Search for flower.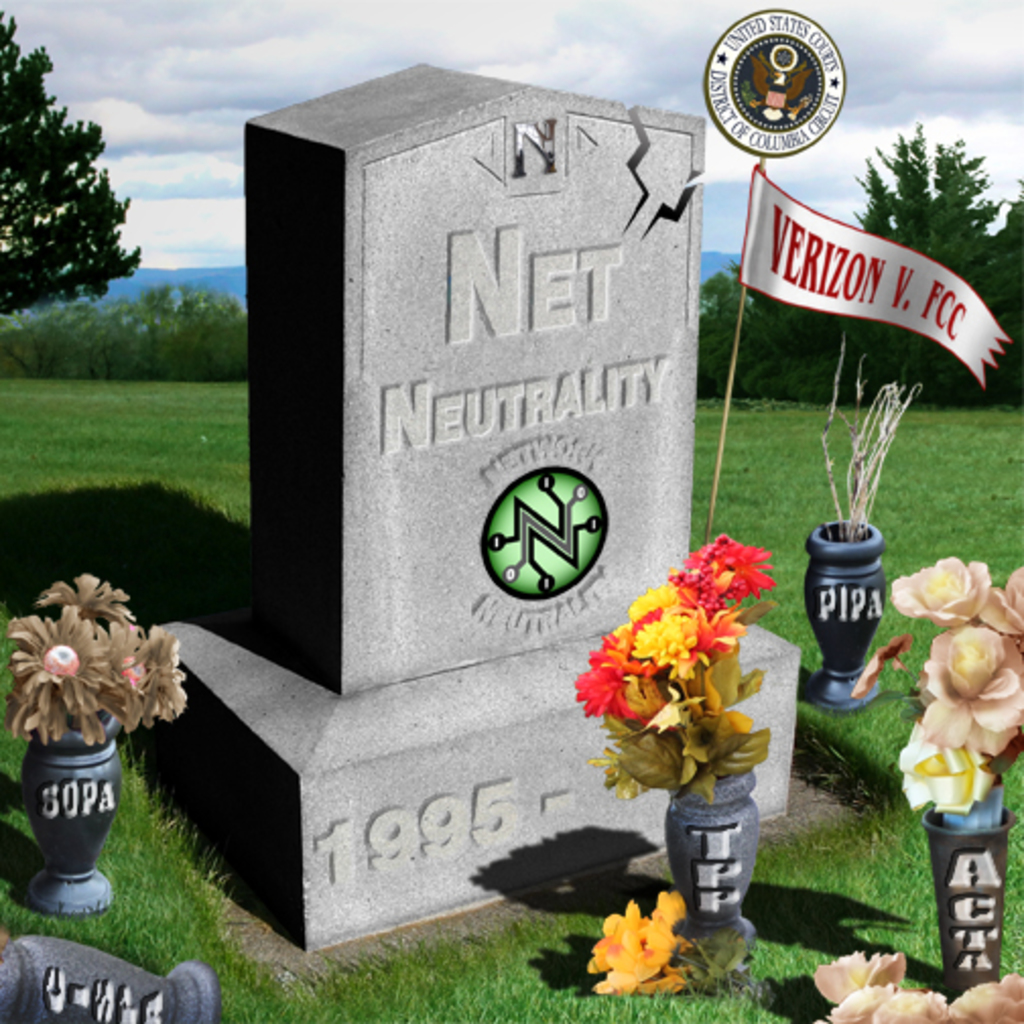
Found at BBox(585, 904, 707, 998).
